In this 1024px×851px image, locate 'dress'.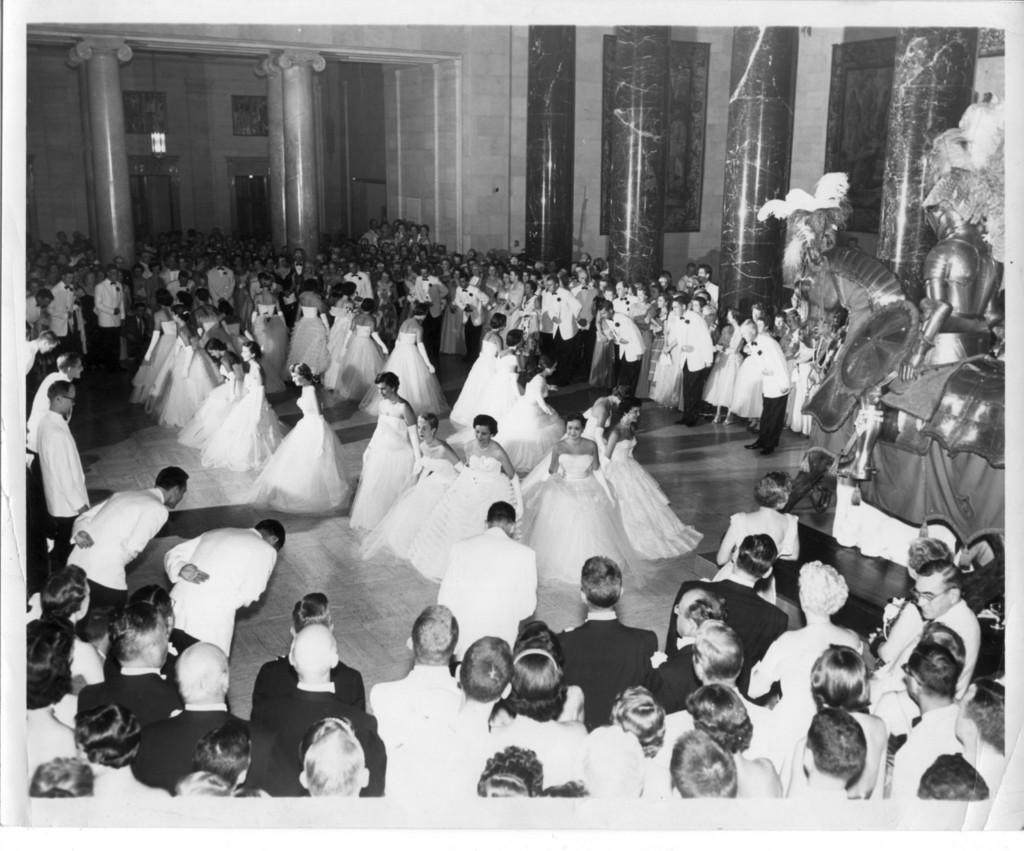
Bounding box: (x1=362, y1=458, x2=458, y2=555).
